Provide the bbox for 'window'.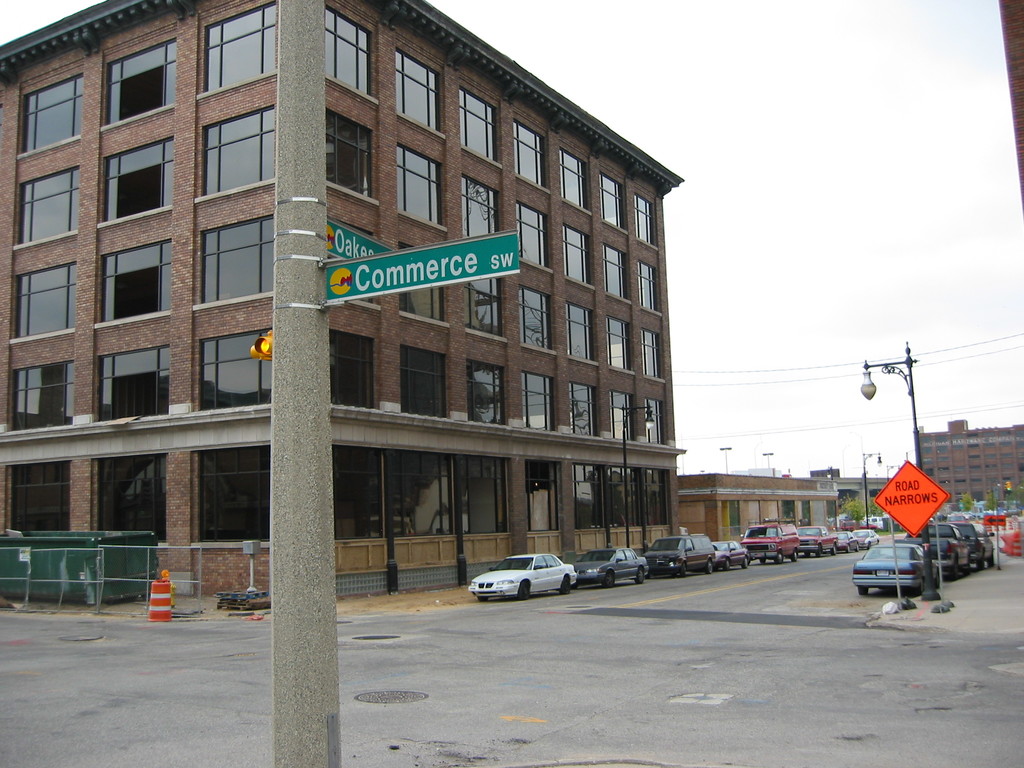
box(206, 0, 276, 93).
